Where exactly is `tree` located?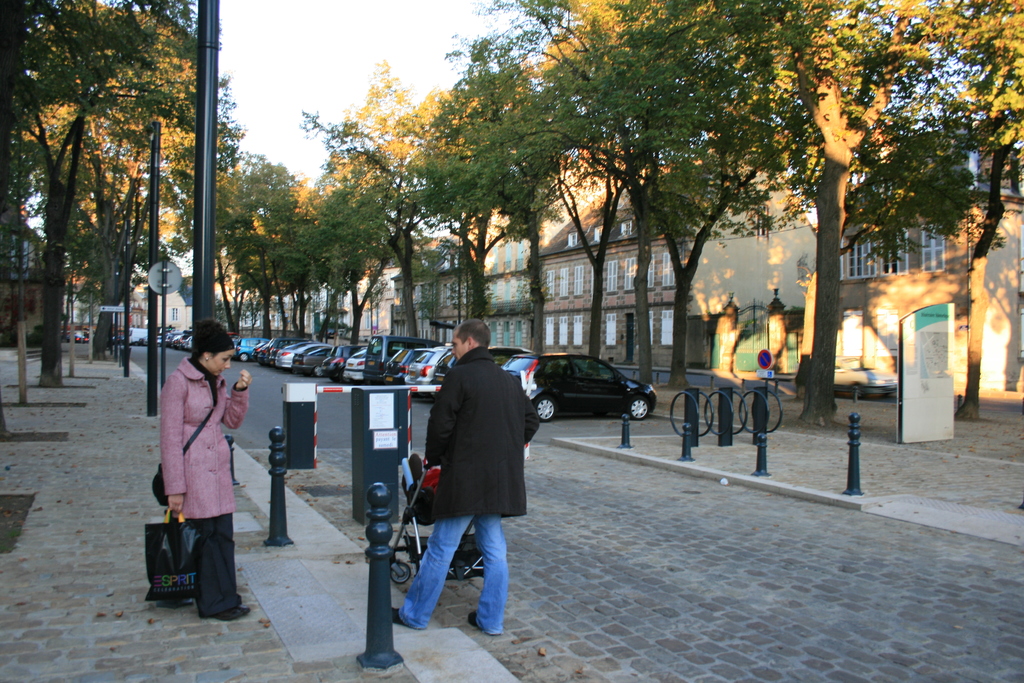
Its bounding box is rect(545, 136, 635, 361).
